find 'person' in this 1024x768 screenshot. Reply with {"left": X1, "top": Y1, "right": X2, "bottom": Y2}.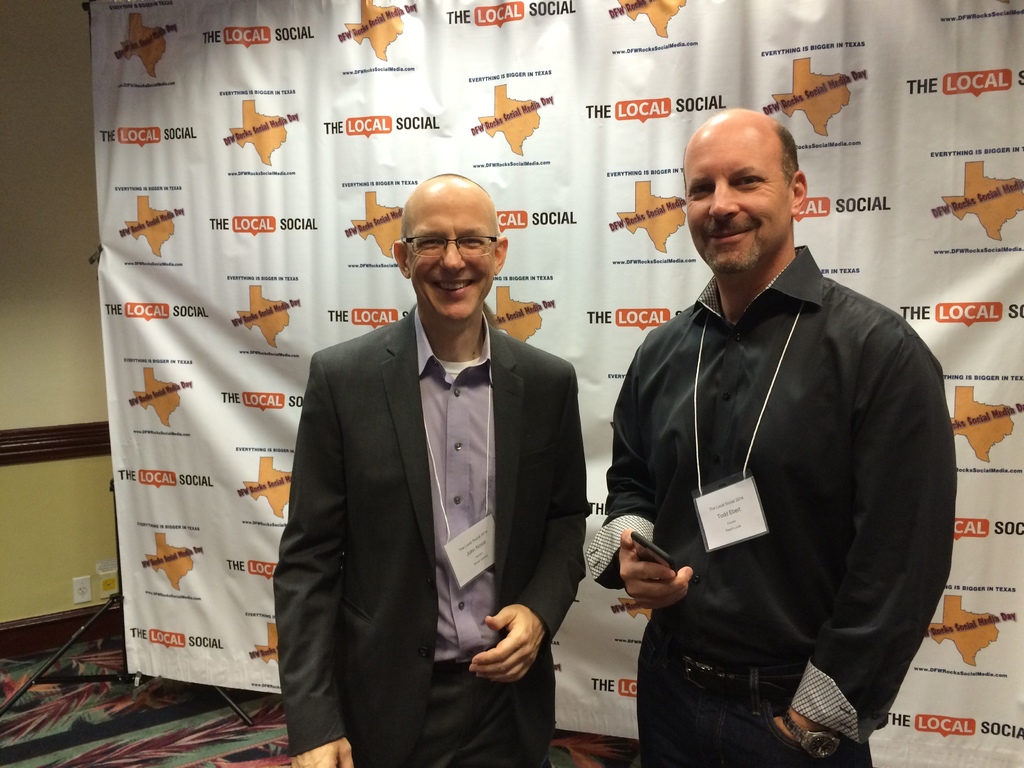
{"left": 584, "top": 108, "right": 959, "bottom": 767}.
